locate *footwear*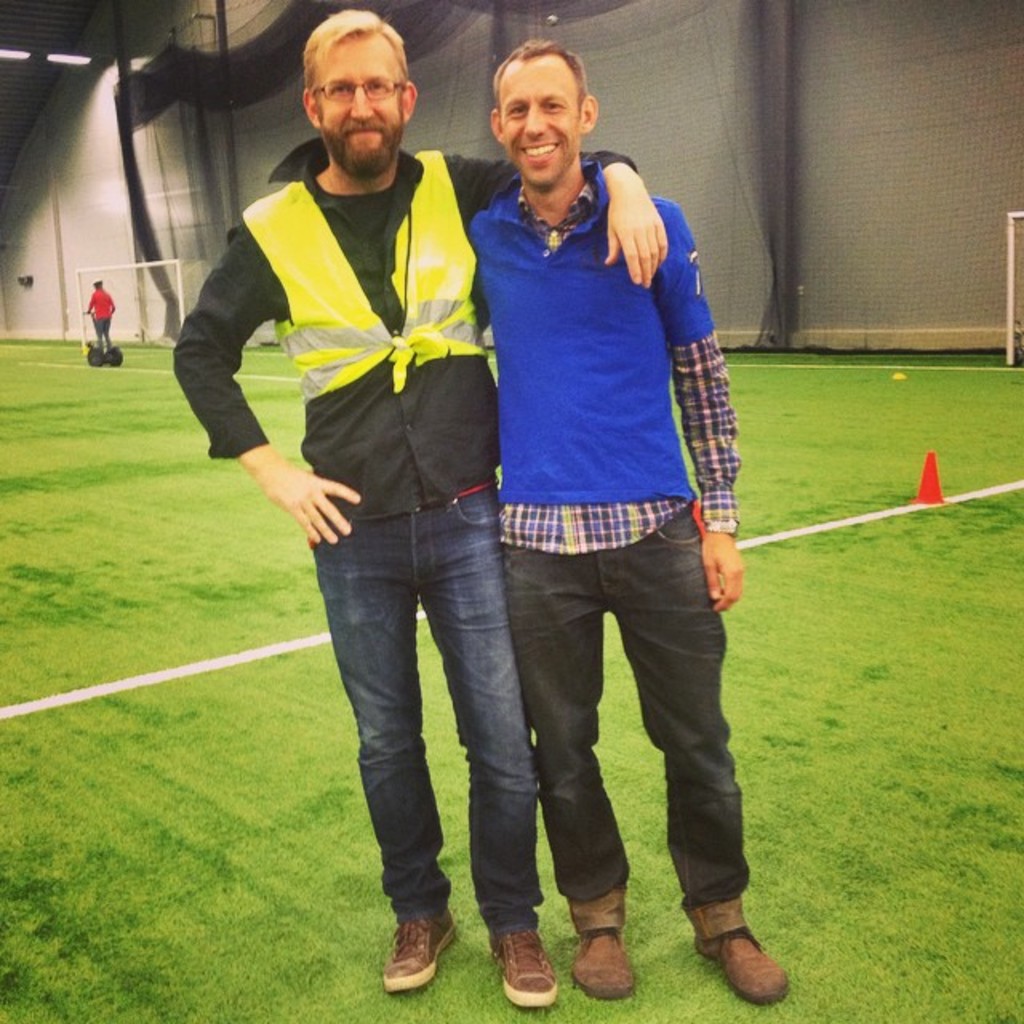
pyautogui.locateOnScreen(493, 925, 557, 1005)
